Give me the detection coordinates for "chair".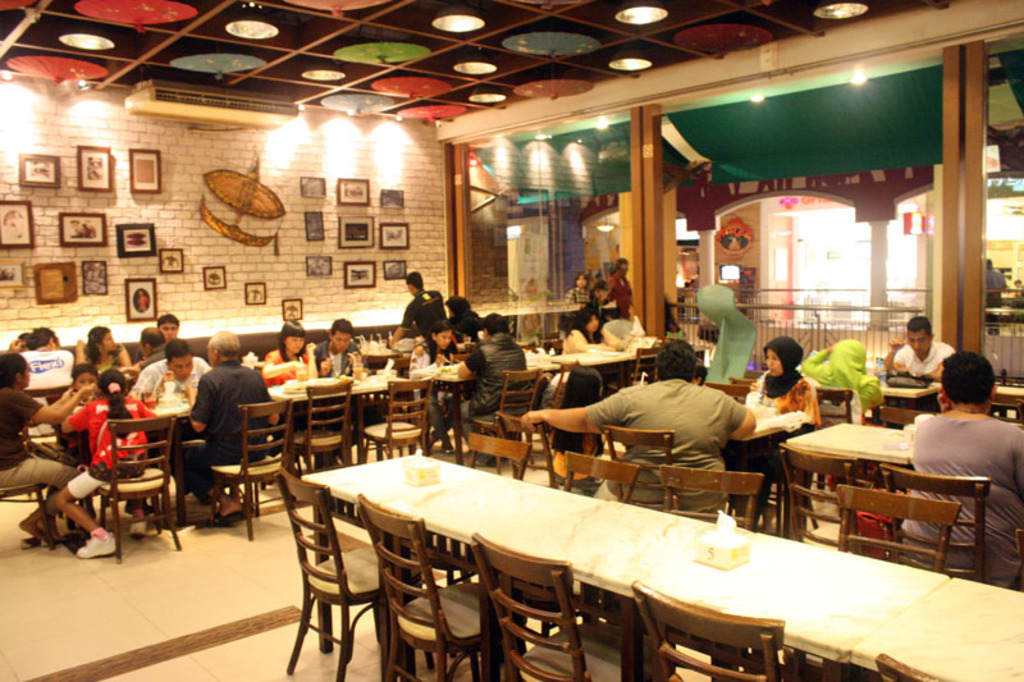
x1=474, y1=532, x2=639, y2=681.
